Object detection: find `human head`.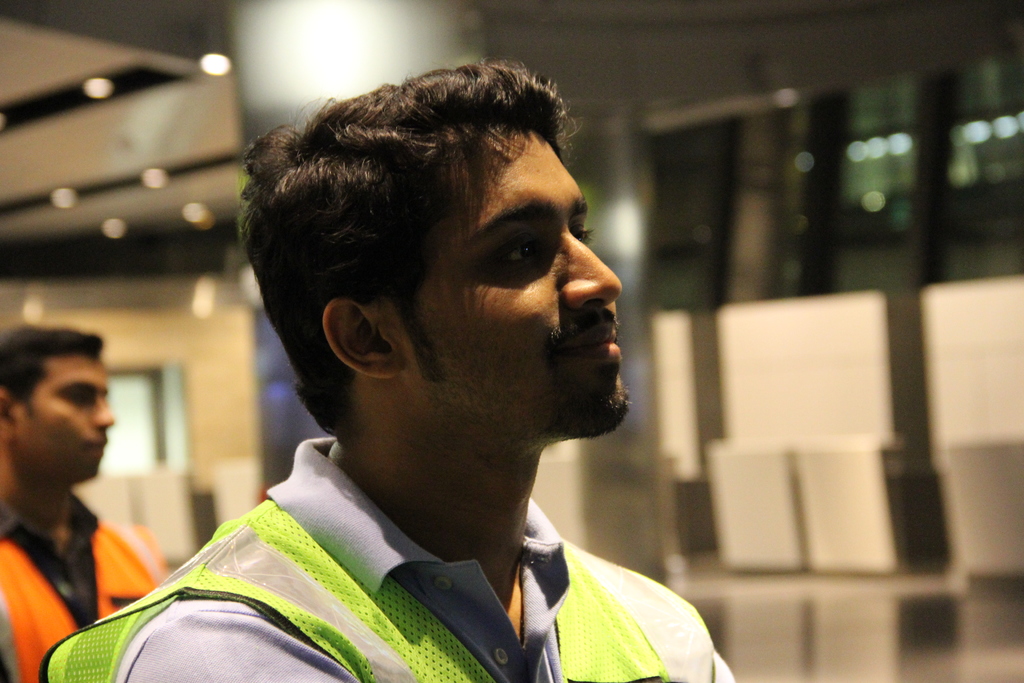
pyautogui.locateOnScreen(0, 332, 122, 483).
